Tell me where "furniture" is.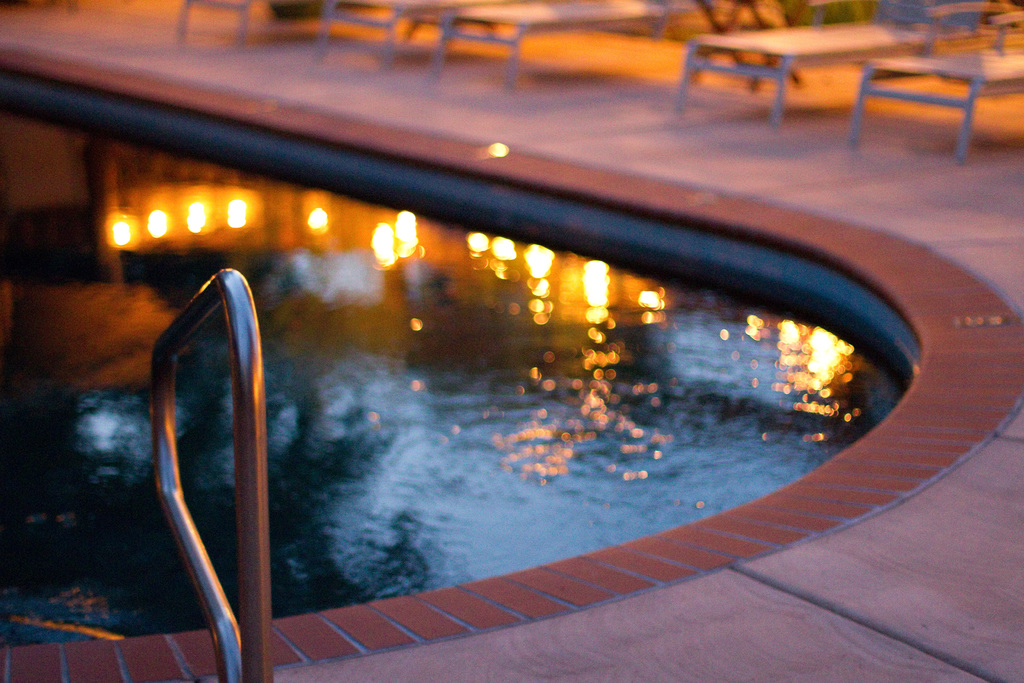
"furniture" is at 670/35/934/124.
